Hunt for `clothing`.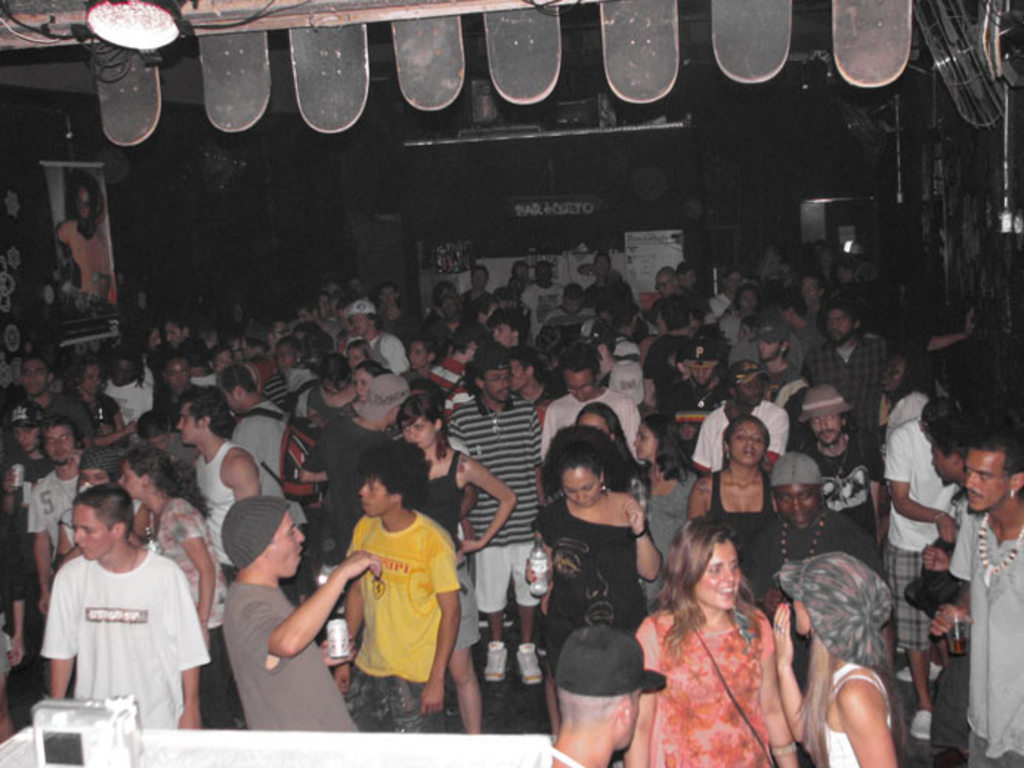
Hunted down at <region>61, 220, 111, 297</region>.
